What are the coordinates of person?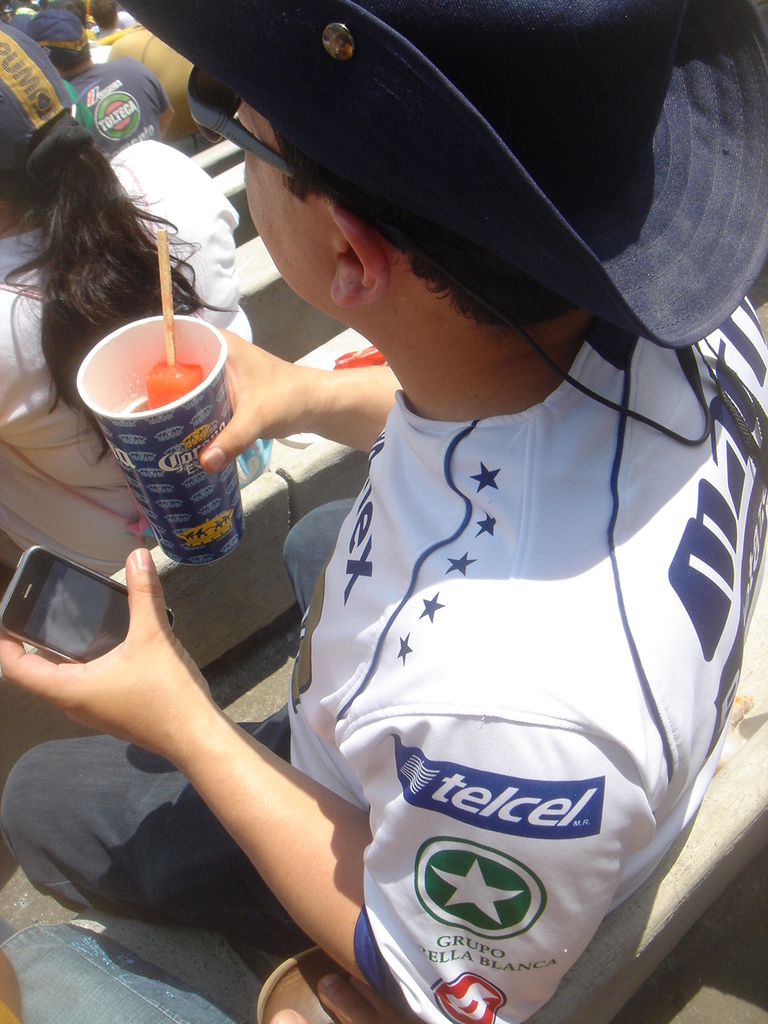
crop(0, 19, 250, 577).
